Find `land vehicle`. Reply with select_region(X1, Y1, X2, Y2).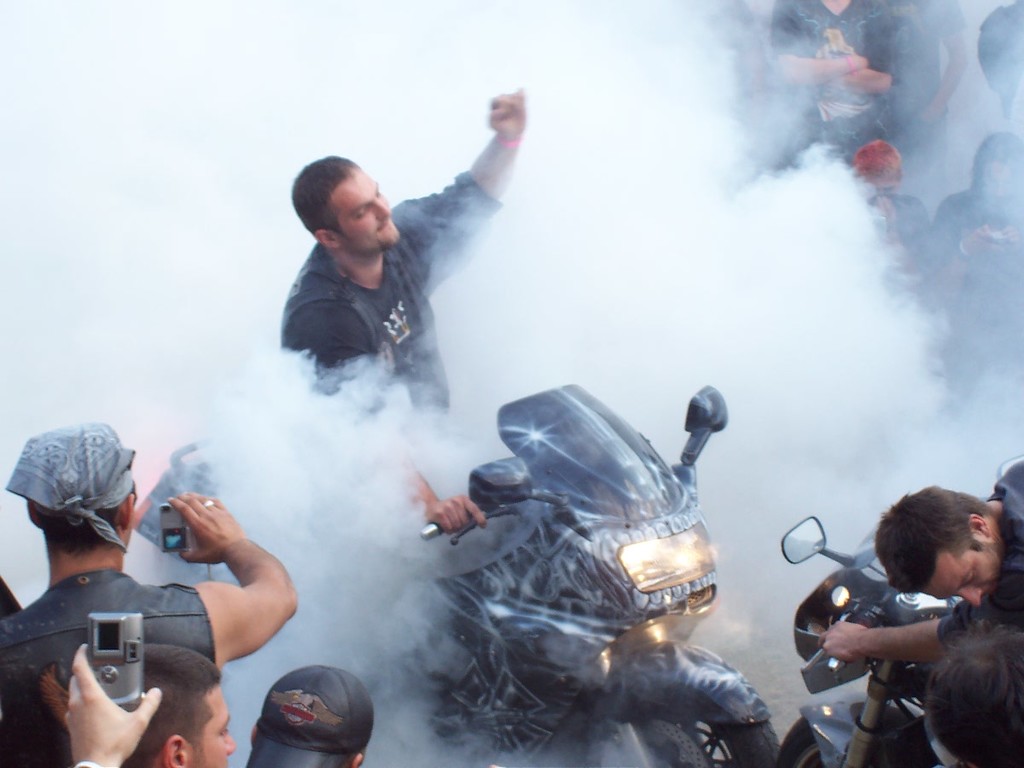
select_region(131, 385, 779, 767).
